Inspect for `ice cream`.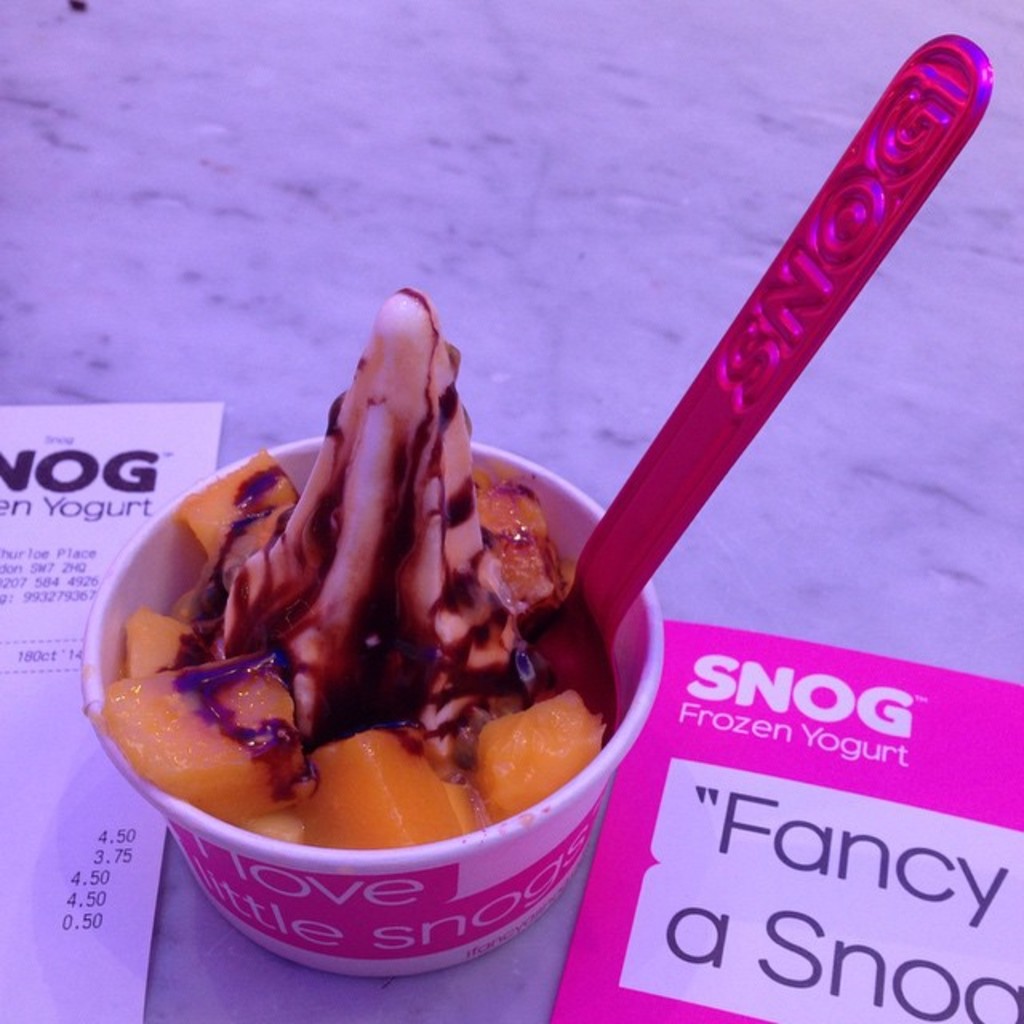
Inspection: <bbox>126, 302, 603, 906</bbox>.
